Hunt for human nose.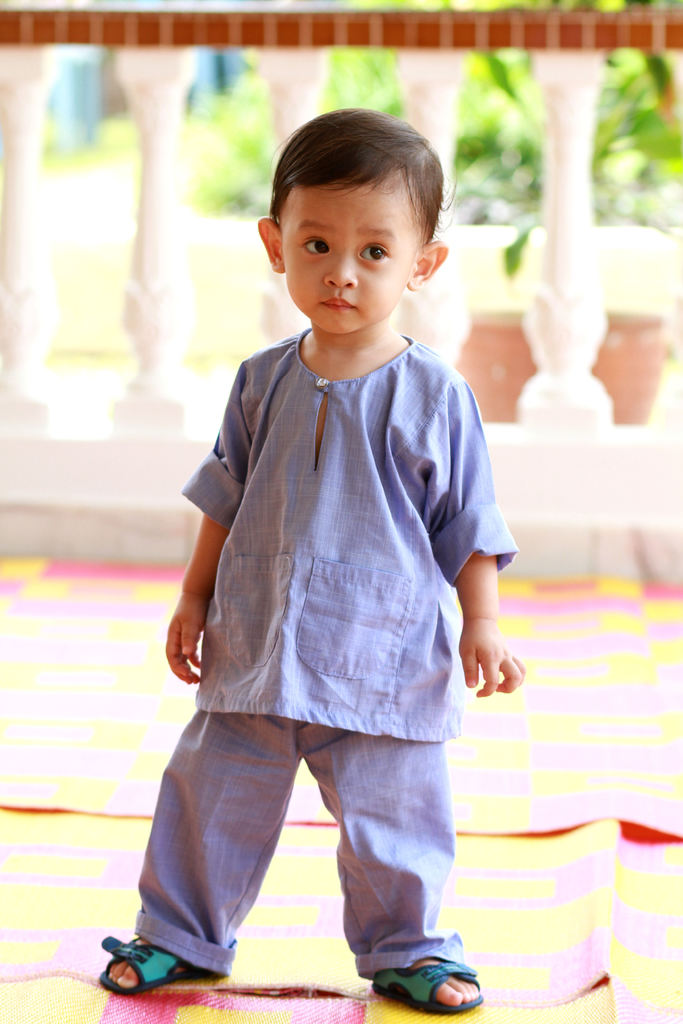
Hunted down at bbox(325, 259, 356, 289).
